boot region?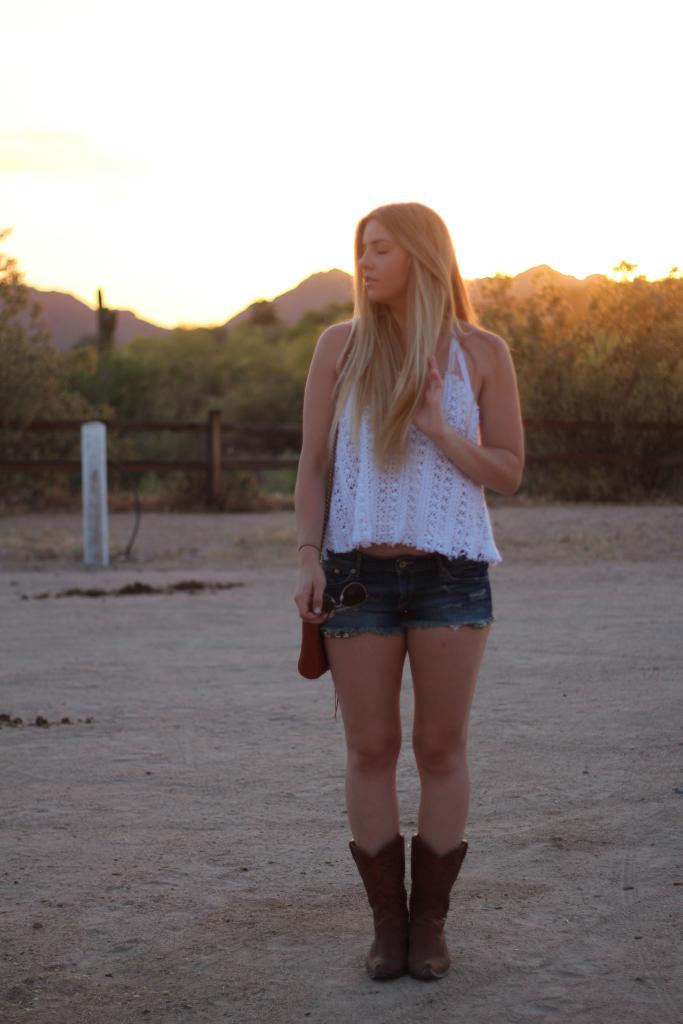
rect(409, 831, 468, 986)
